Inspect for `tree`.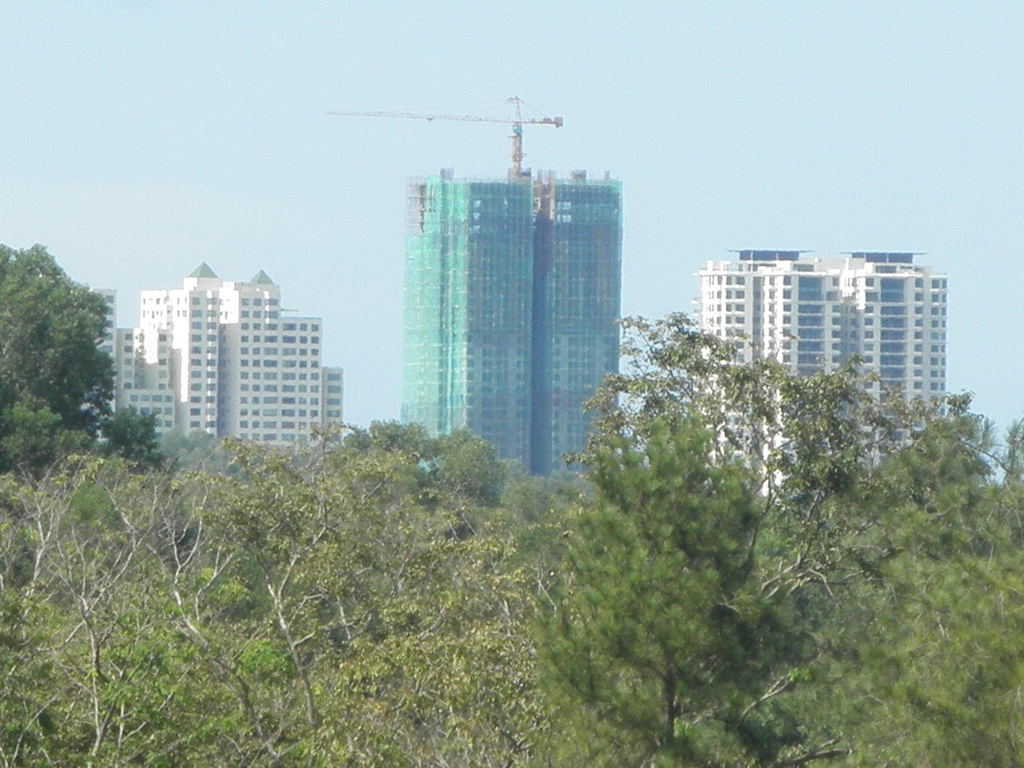
Inspection: x1=3, y1=250, x2=132, y2=474.
